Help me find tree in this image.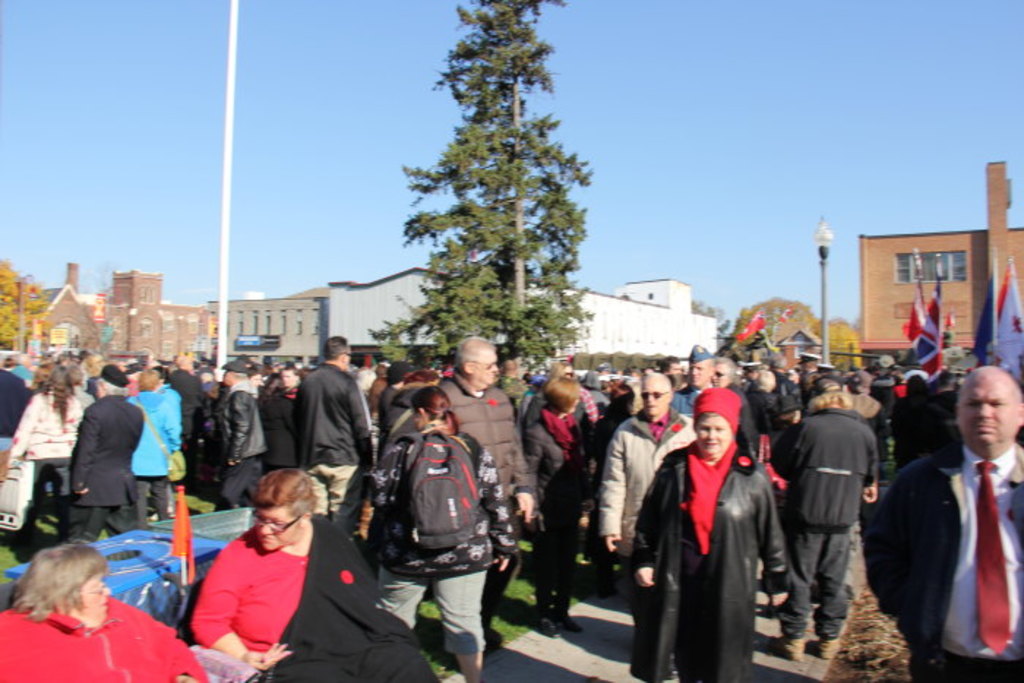
Found it: [x1=821, y1=316, x2=870, y2=348].
